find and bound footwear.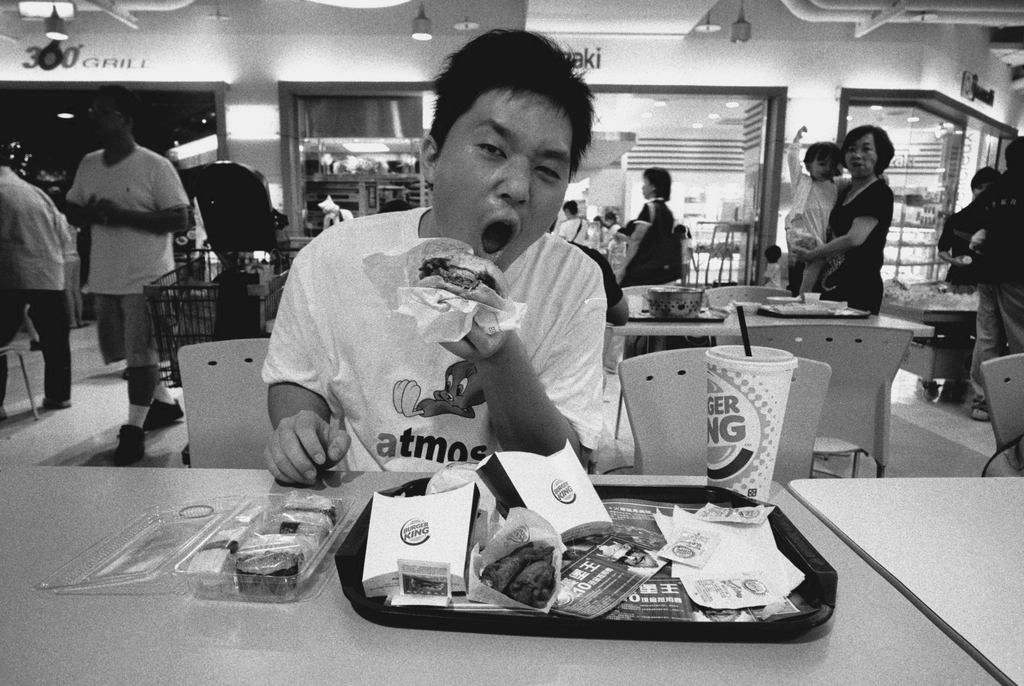
Bound: [111, 422, 147, 468].
